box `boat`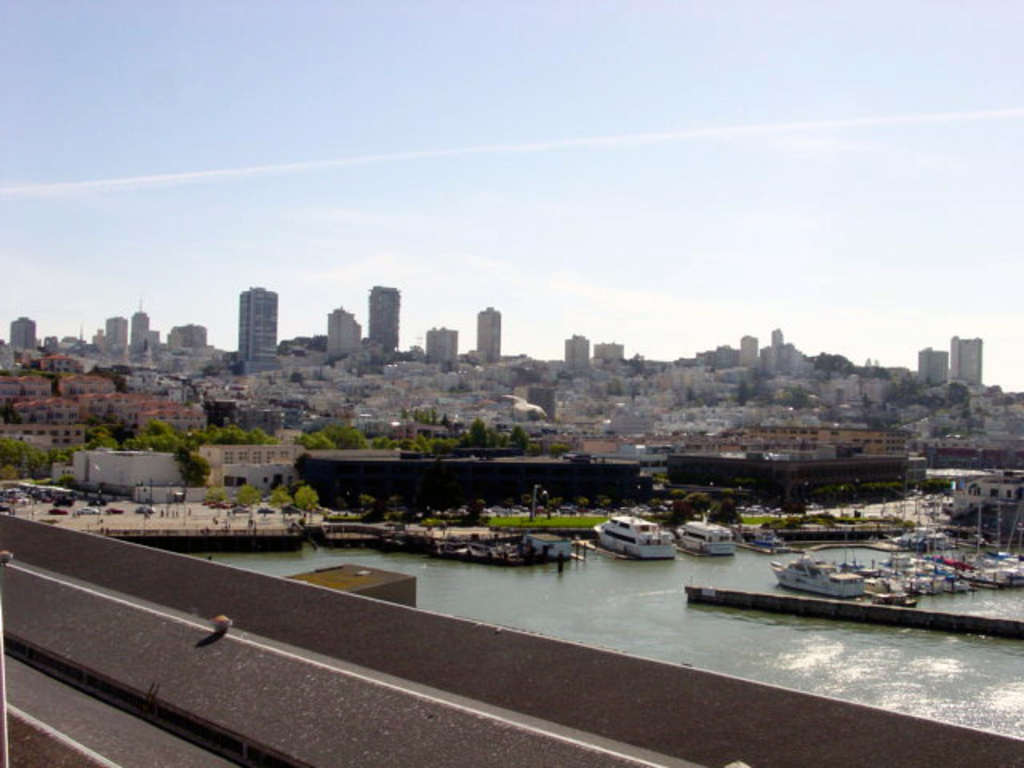
x1=598, y1=507, x2=685, y2=563
